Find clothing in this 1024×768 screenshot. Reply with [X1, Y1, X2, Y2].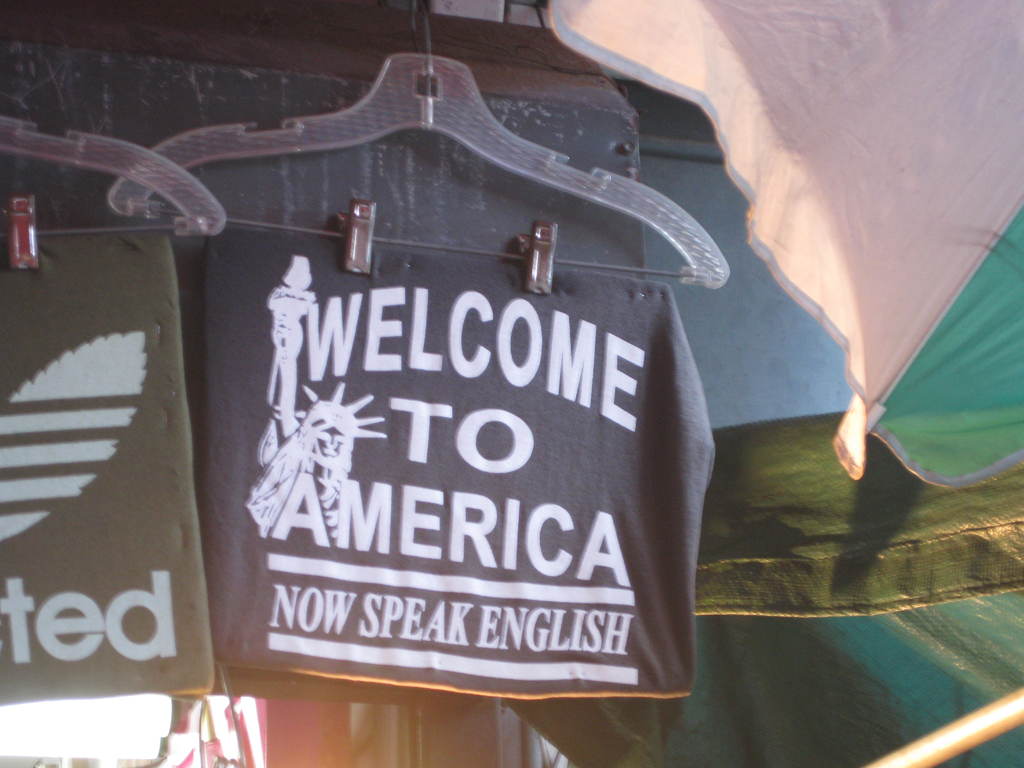
[500, 0, 1018, 614].
